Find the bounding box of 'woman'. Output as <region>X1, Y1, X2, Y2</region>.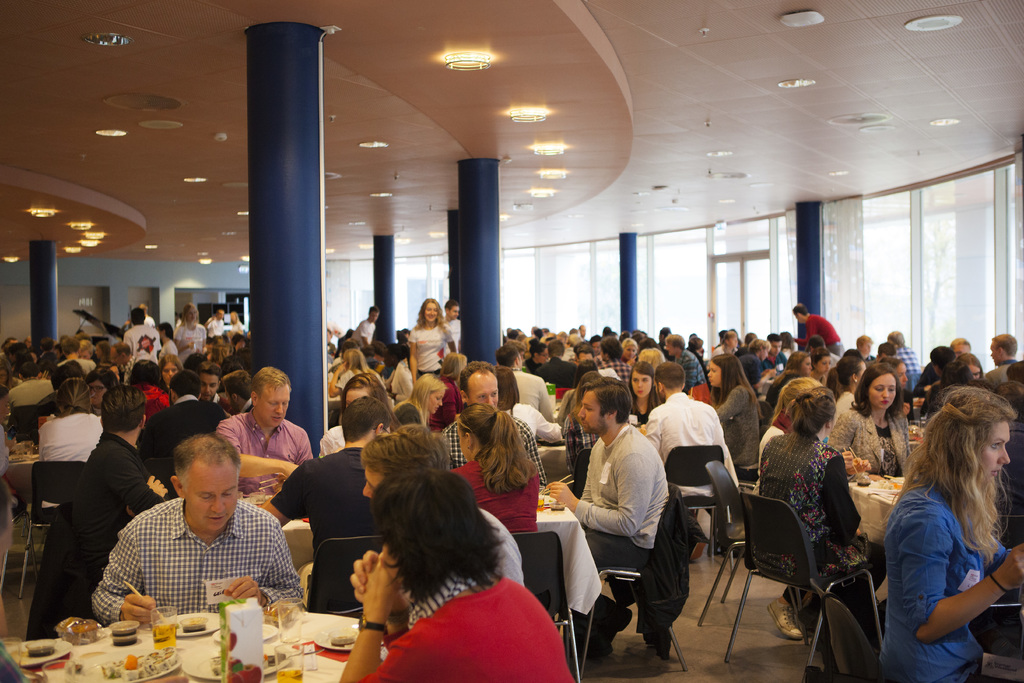
<region>762, 384, 880, 632</region>.
